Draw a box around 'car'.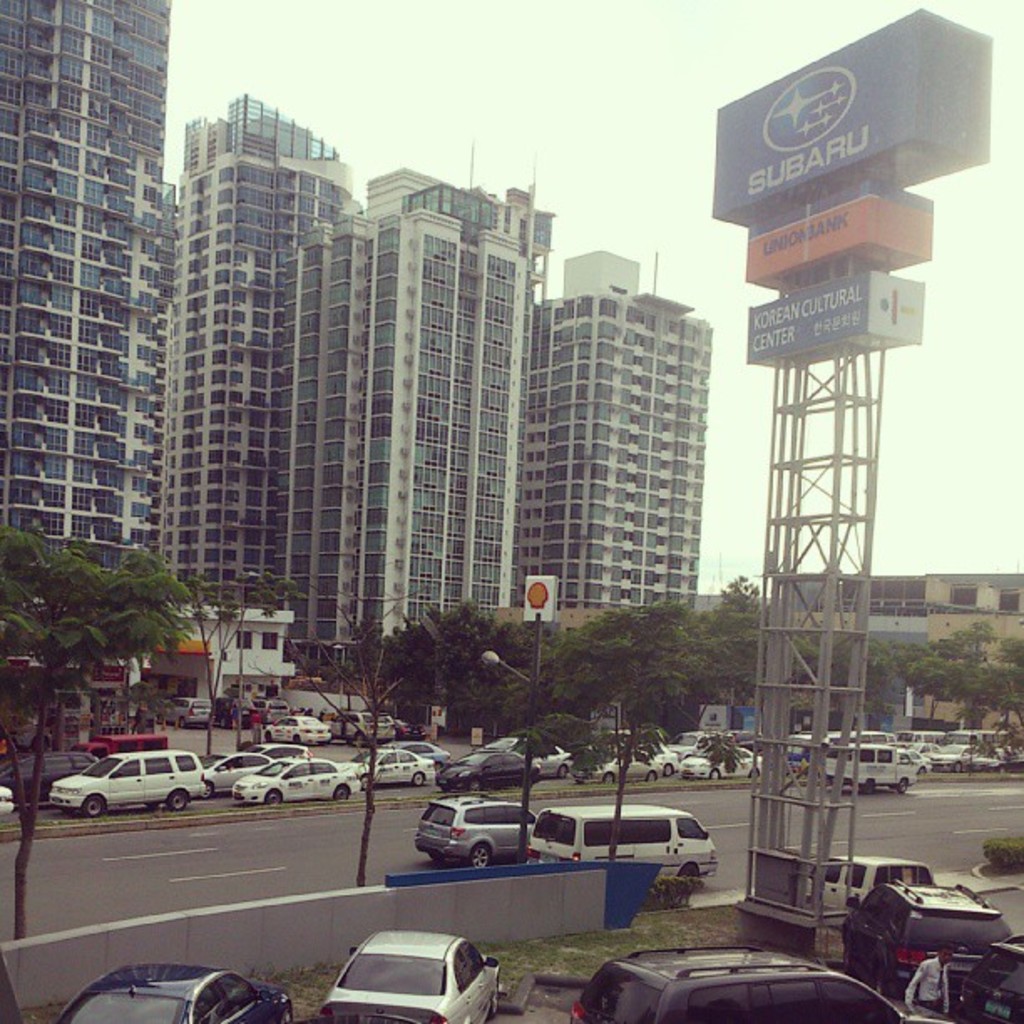
263 719 326 745.
